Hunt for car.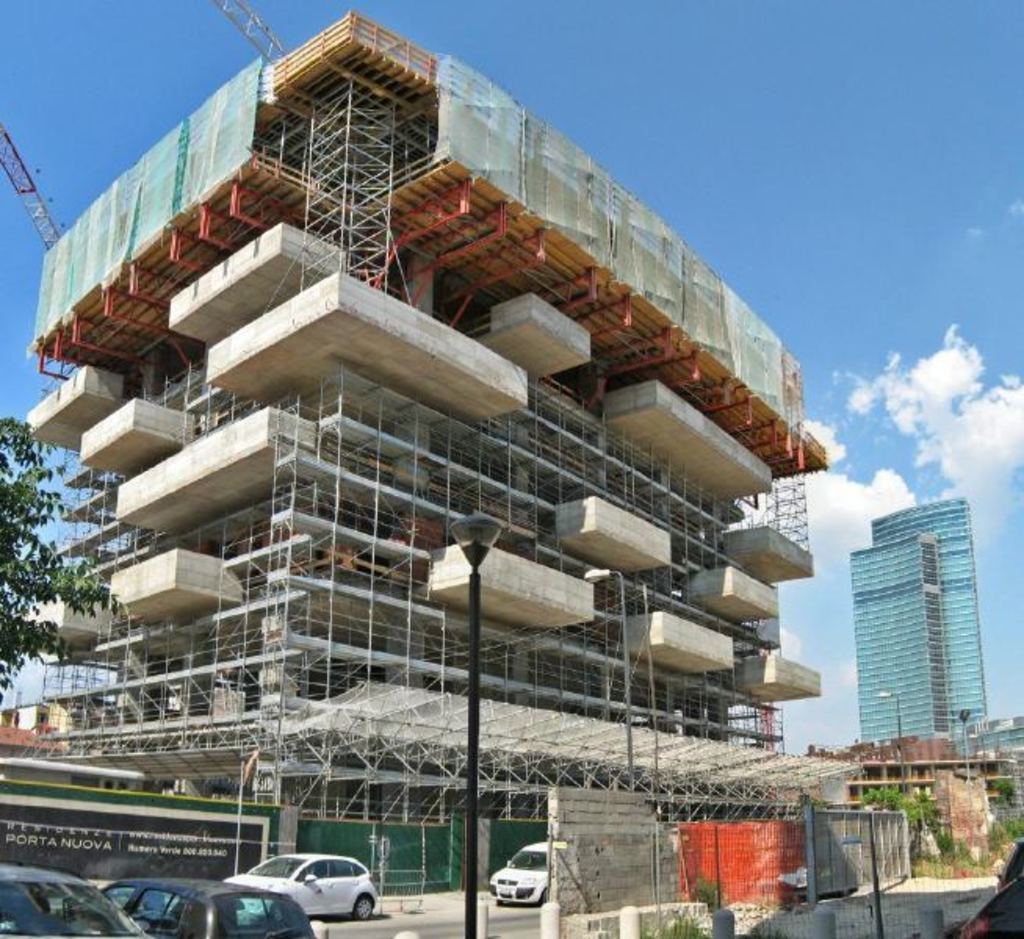
Hunted down at detection(222, 845, 374, 920).
